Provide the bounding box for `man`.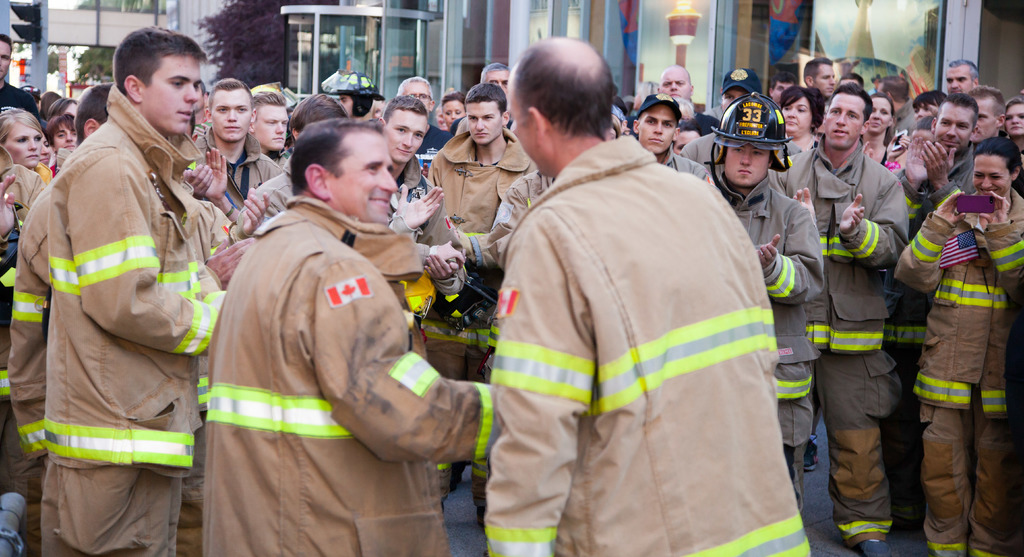
(0, 32, 40, 120).
